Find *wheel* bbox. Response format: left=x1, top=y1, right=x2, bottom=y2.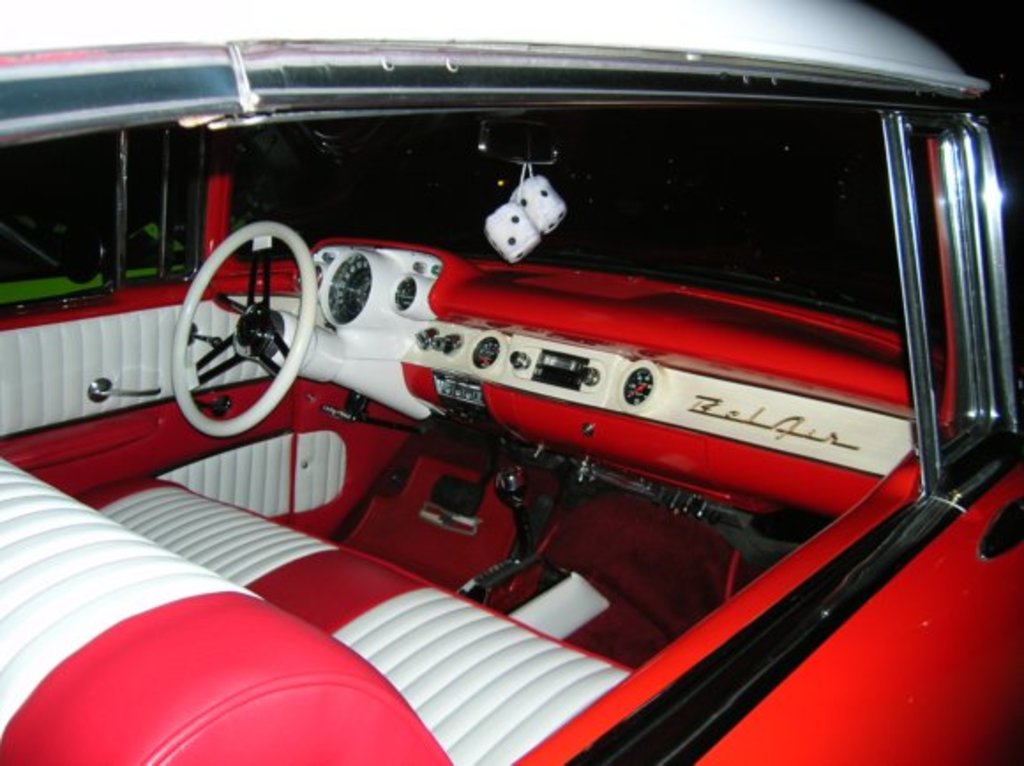
left=166, top=229, right=309, bottom=431.
